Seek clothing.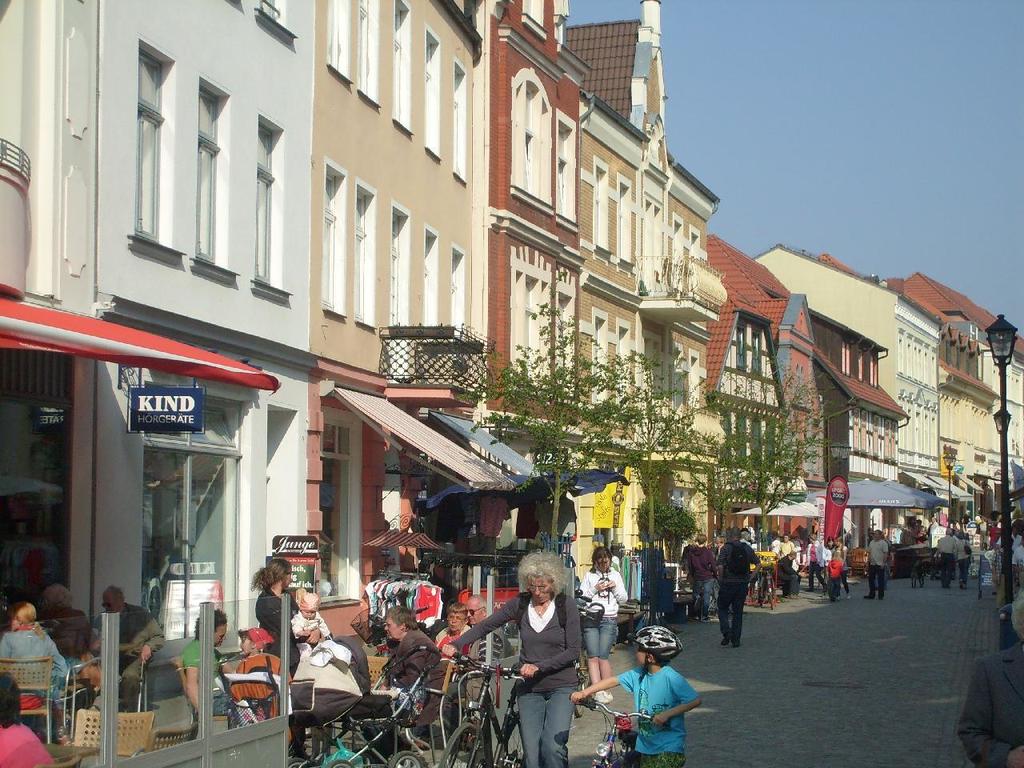
crop(422, 623, 470, 663).
